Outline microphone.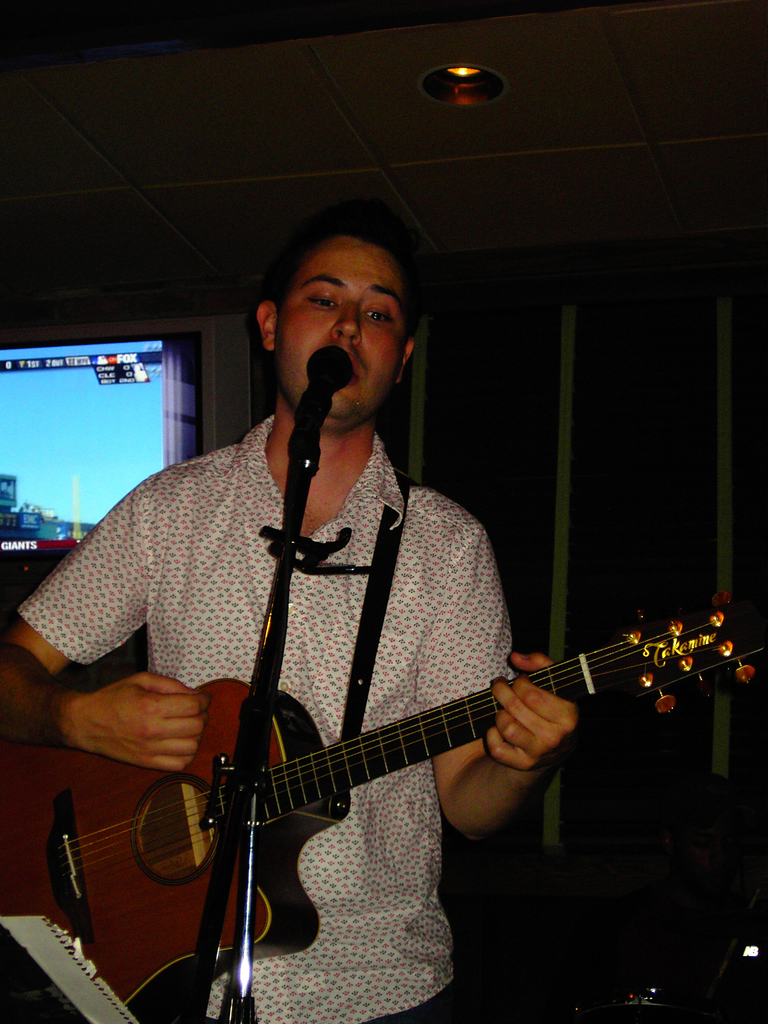
Outline: <region>294, 339, 356, 426</region>.
